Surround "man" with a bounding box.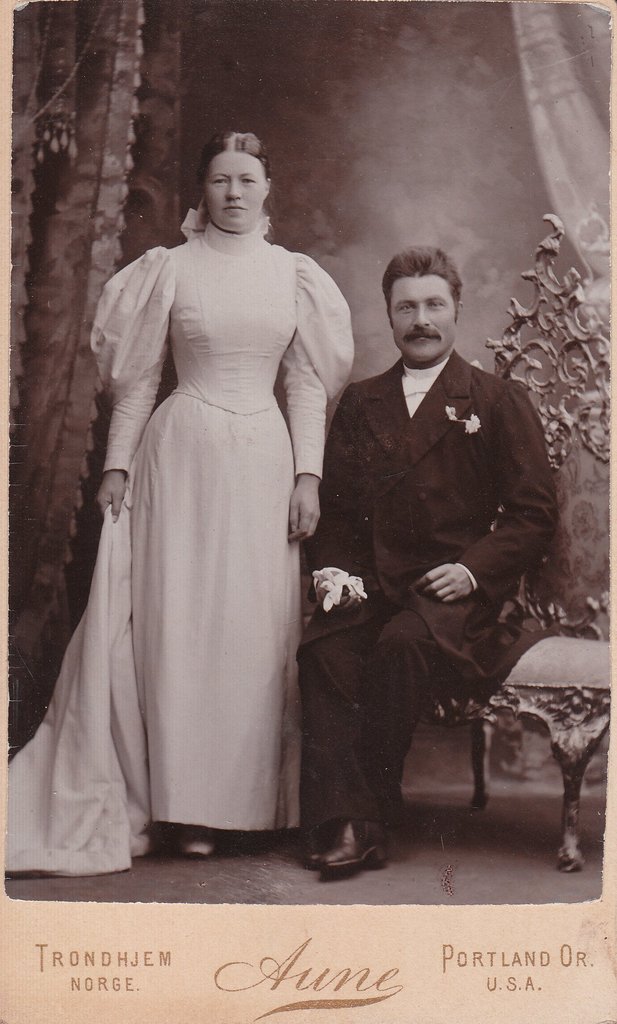
[left=307, top=256, right=562, bottom=859].
